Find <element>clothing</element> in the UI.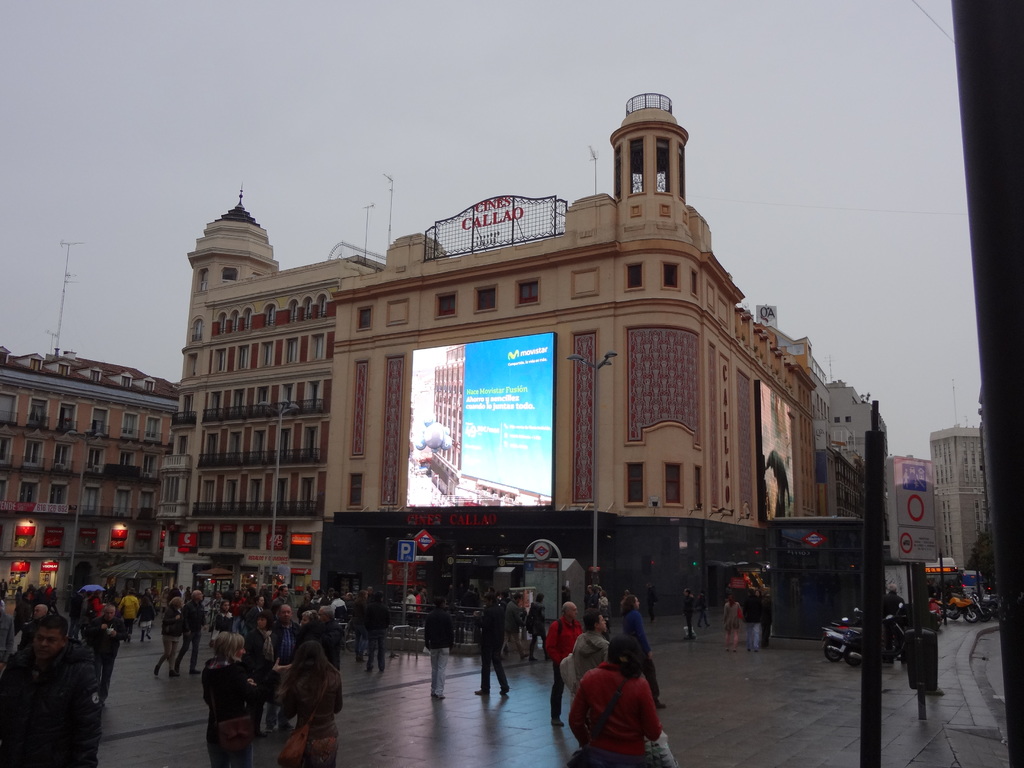
UI element at bbox=[568, 664, 663, 767].
